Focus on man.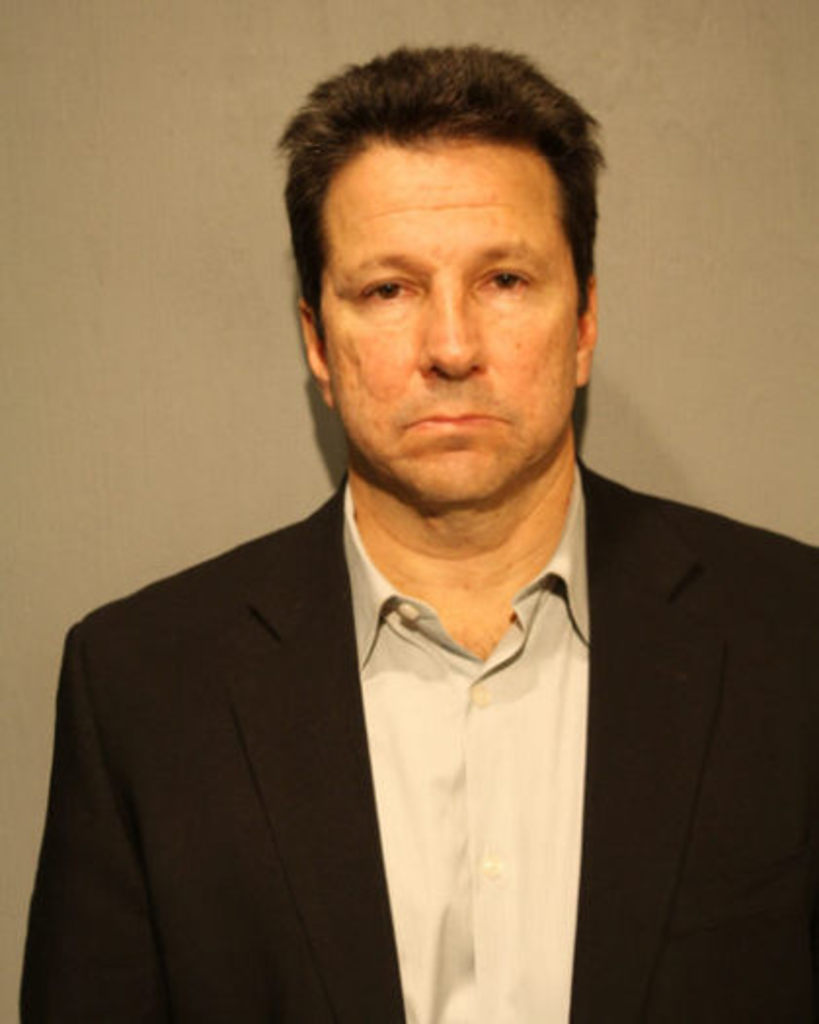
Focused at {"x1": 20, "y1": 103, "x2": 780, "y2": 1008}.
